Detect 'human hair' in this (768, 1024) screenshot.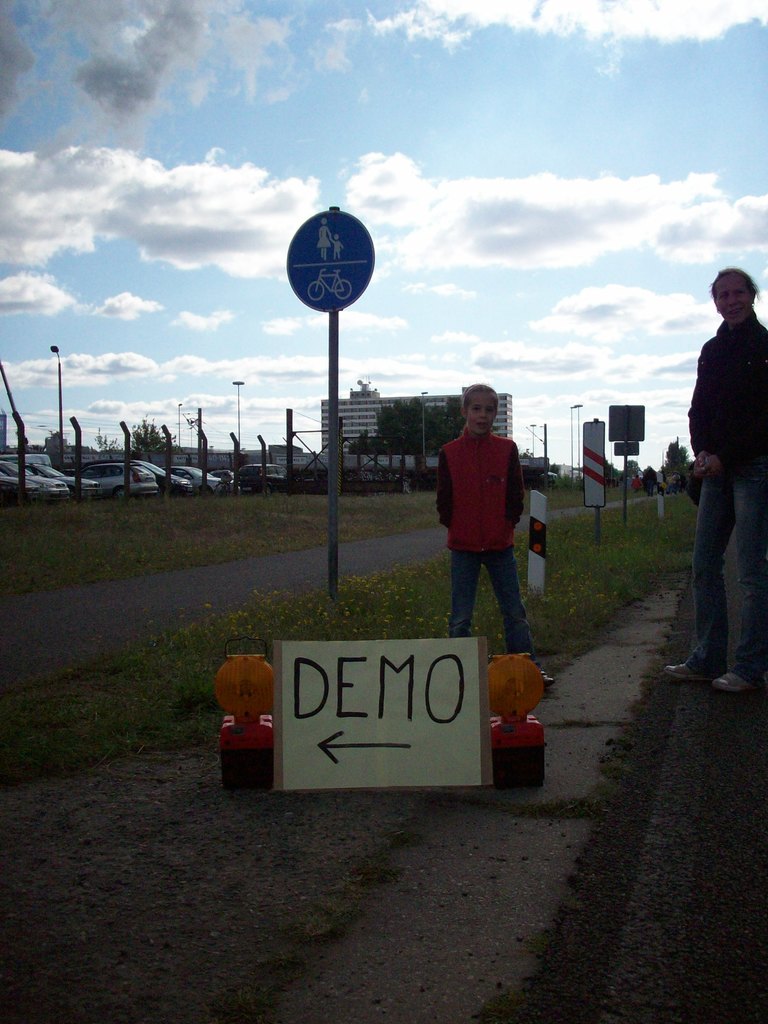
Detection: select_region(710, 262, 762, 306).
